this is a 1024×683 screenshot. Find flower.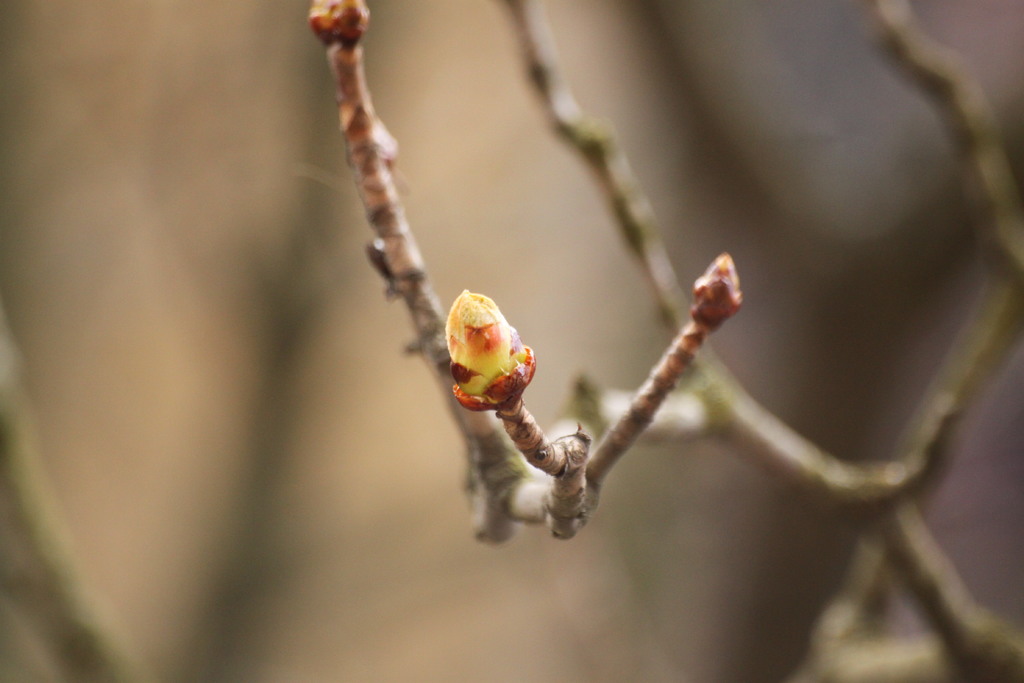
Bounding box: x1=451, y1=271, x2=550, y2=429.
